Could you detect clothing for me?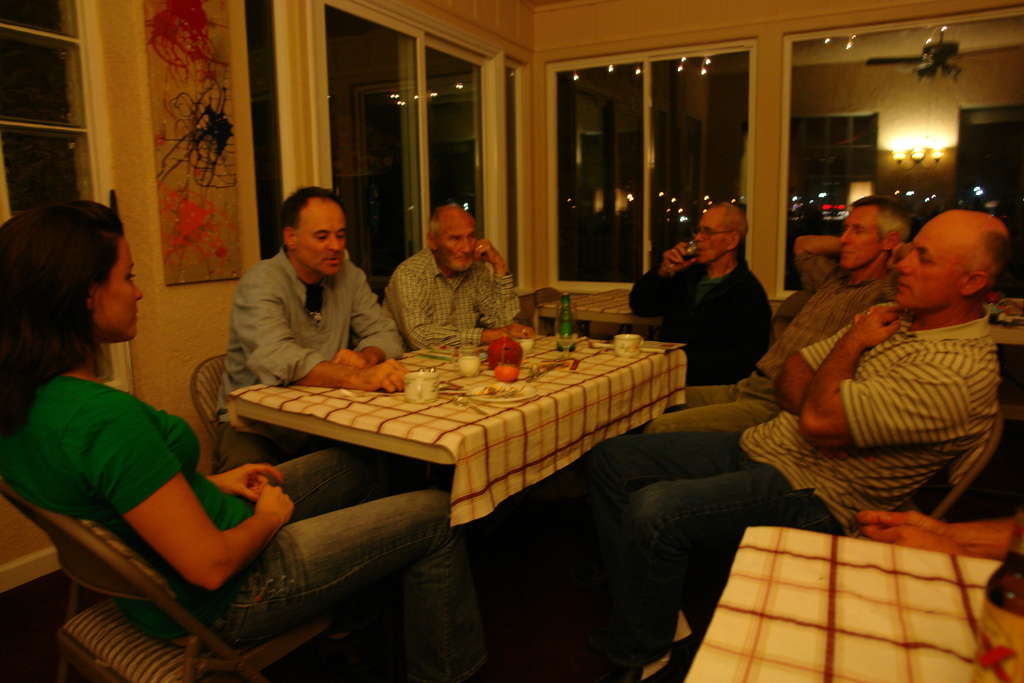
Detection result: (383, 244, 523, 356).
